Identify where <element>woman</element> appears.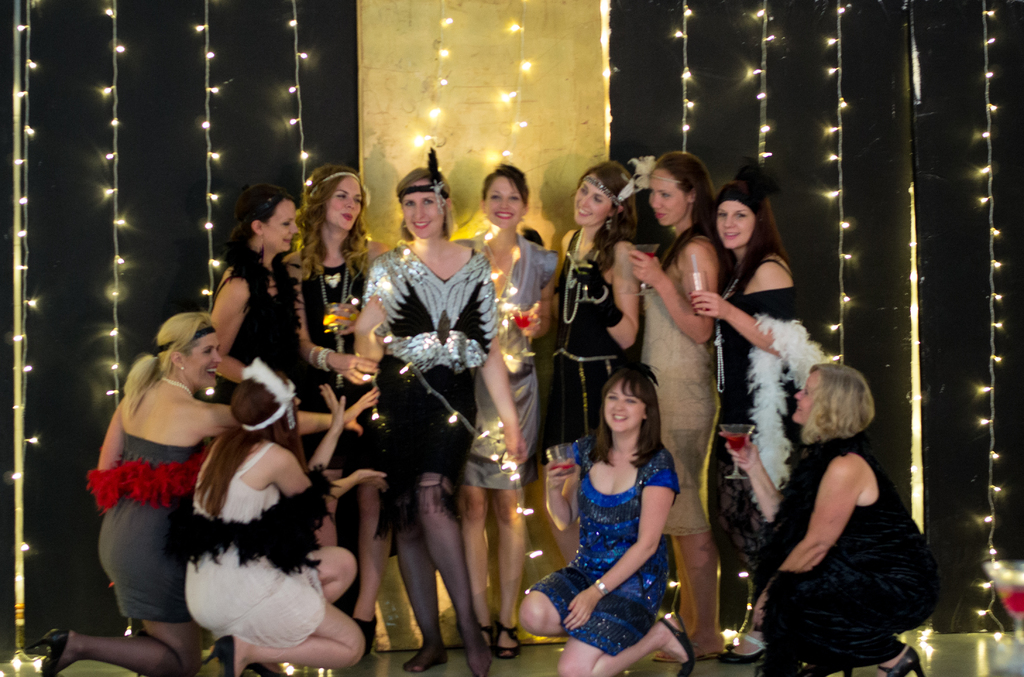
Appears at l=689, t=181, r=801, b=665.
